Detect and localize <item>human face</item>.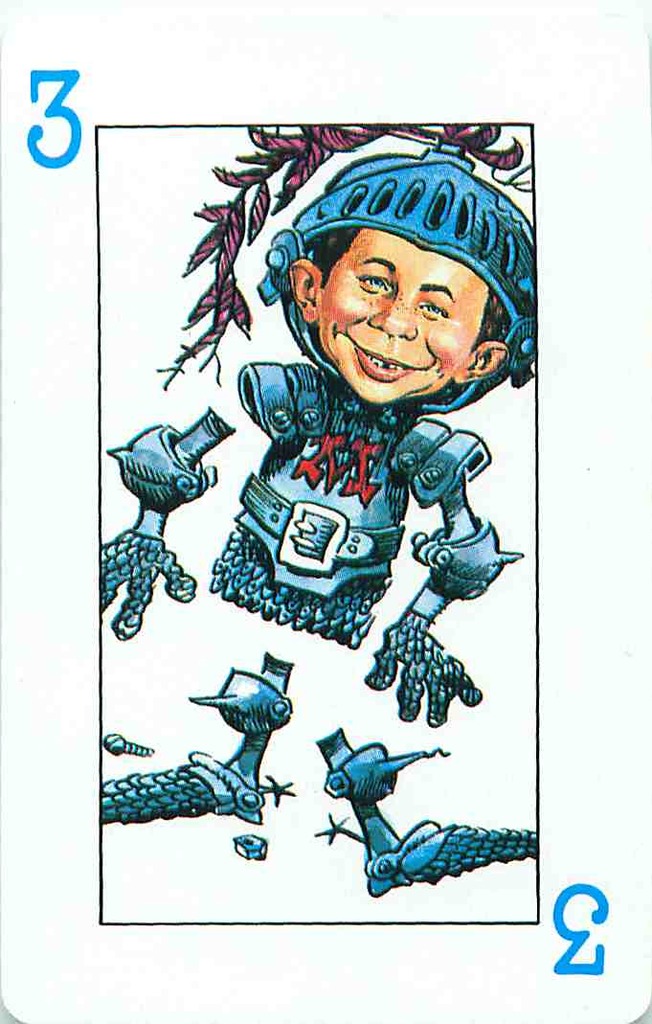
Localized at crop(314, 223, 491, 407).
